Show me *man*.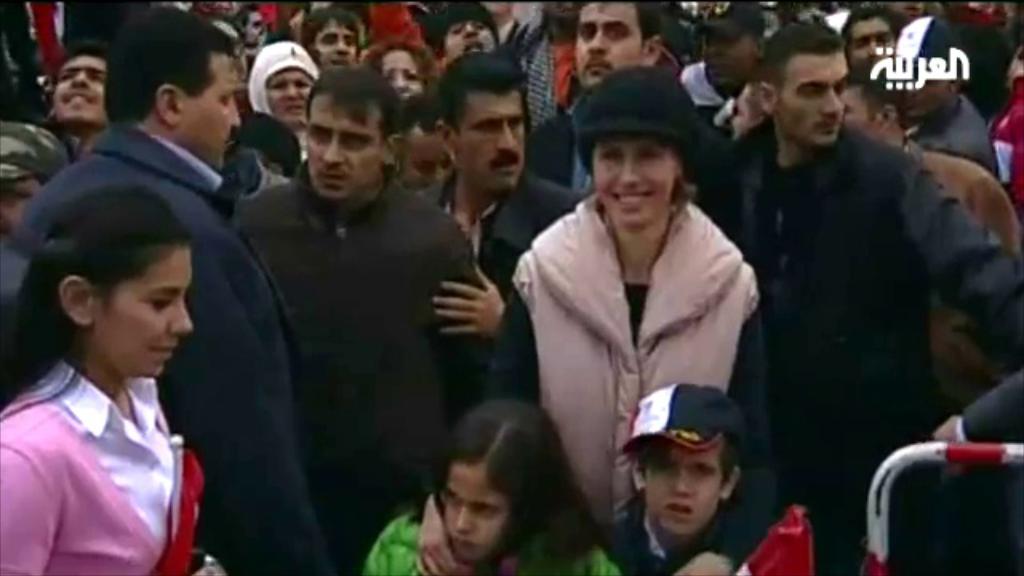
*man* is here: (299,5,357,74).
